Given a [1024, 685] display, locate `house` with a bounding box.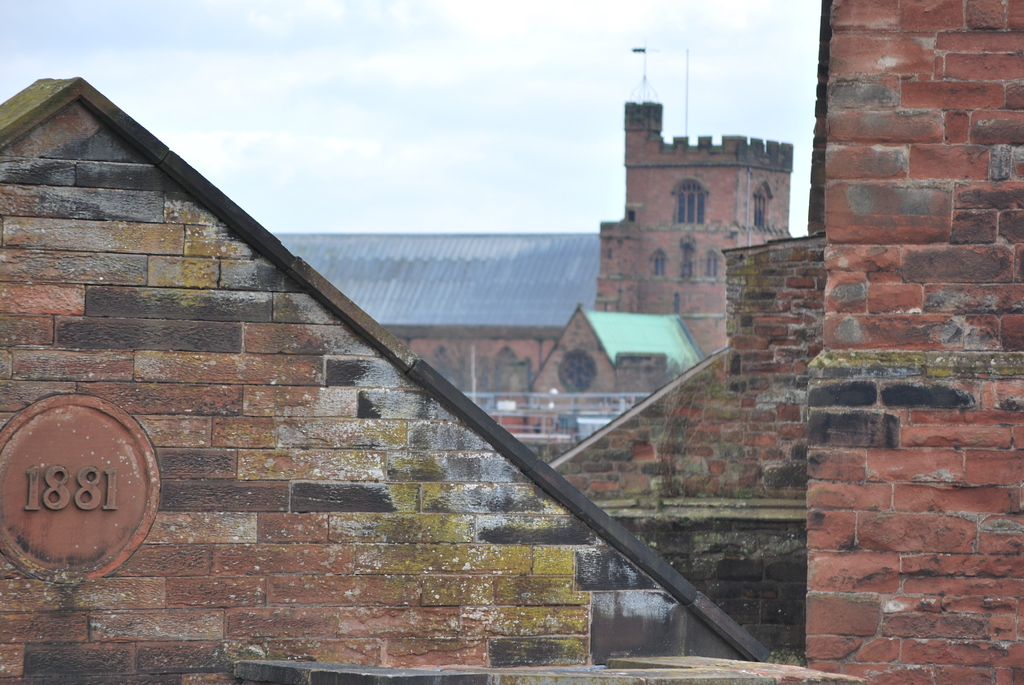
Located: pyautogui.locateOnScreen(553, 0, 1023, 684).
